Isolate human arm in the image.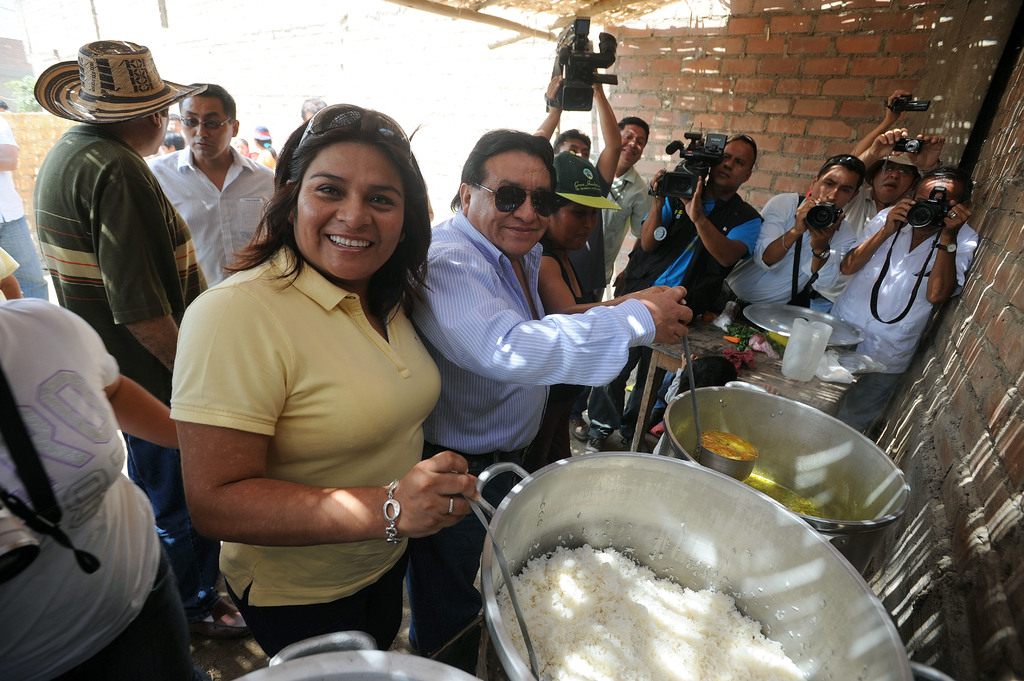
Isolated region: 925, 204, 982, 303.
